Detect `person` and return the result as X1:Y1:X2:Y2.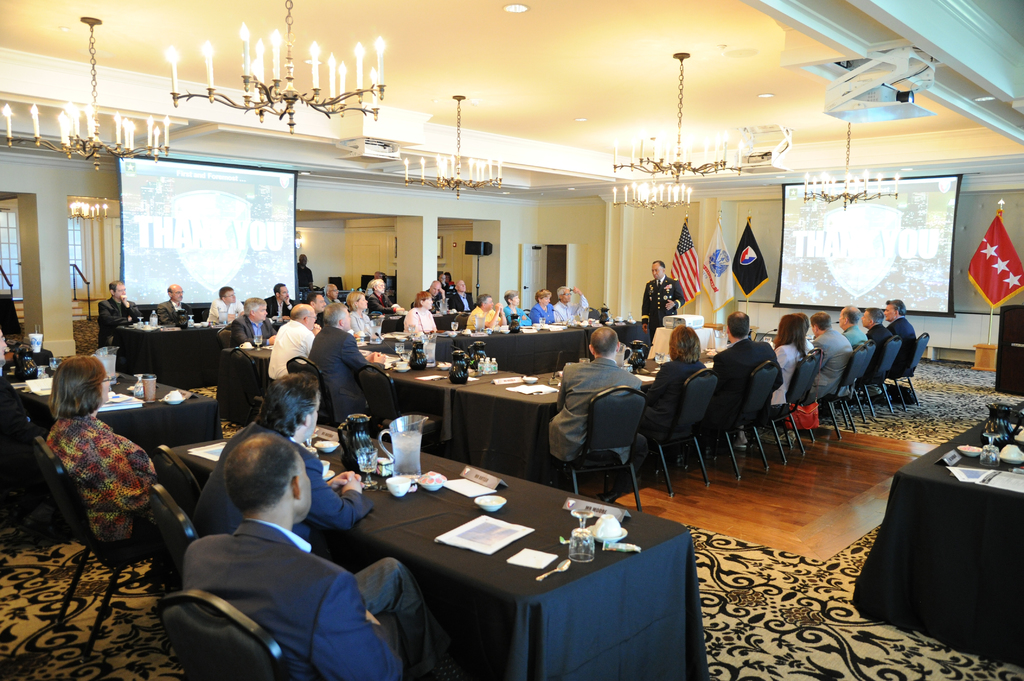
205:288:250:324.
